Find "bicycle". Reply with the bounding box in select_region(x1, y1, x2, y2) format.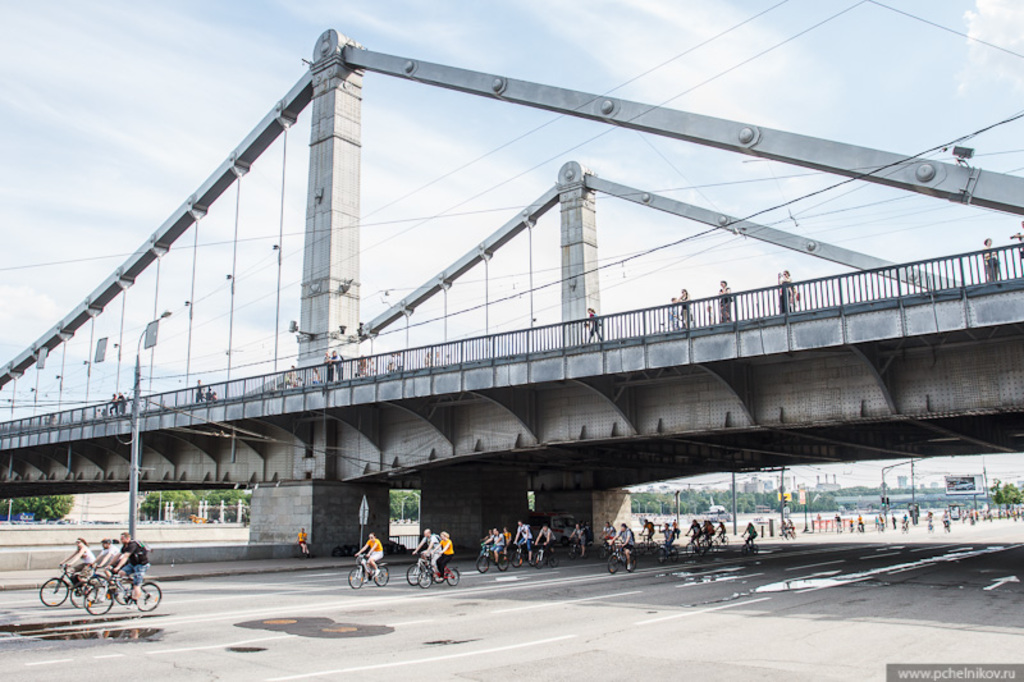
select_region(74, 563, 164, 623).
